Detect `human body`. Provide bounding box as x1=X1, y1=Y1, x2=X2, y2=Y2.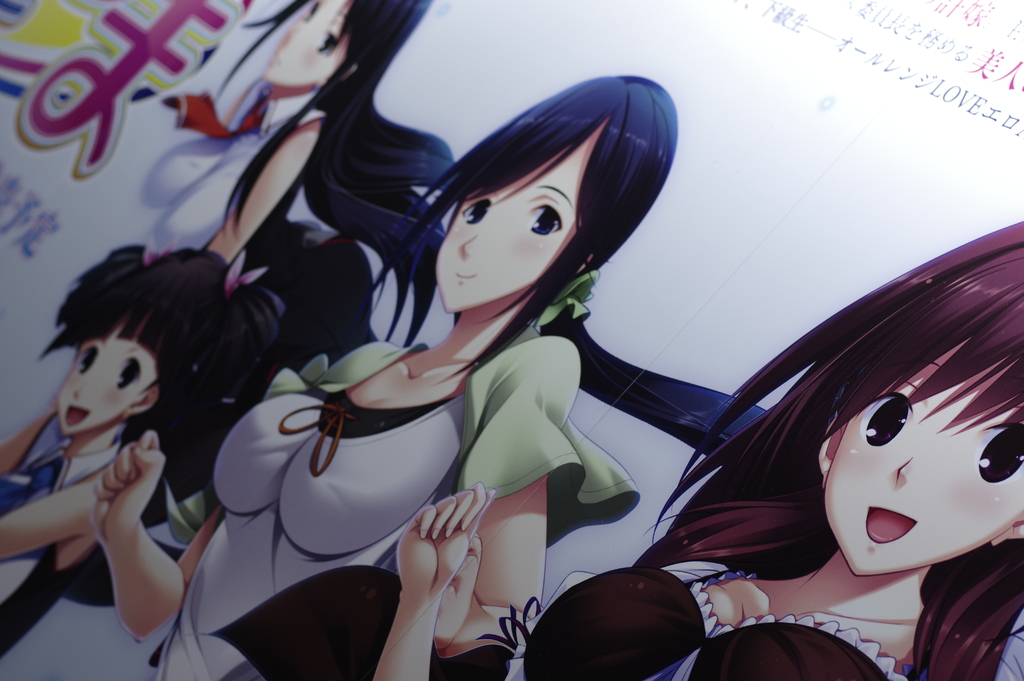
x1=10, y1=299, x2=240, y2=673.
